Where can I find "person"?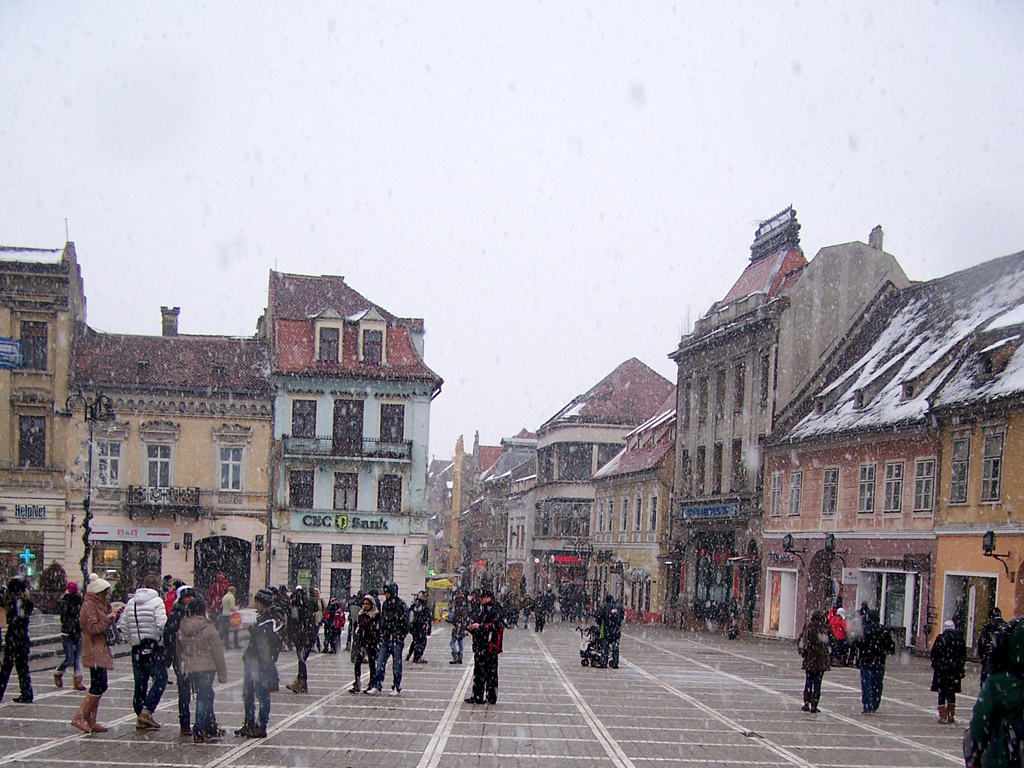
You can find it at pyautogui.locateOnScreen(851, 600, 897, 719).
